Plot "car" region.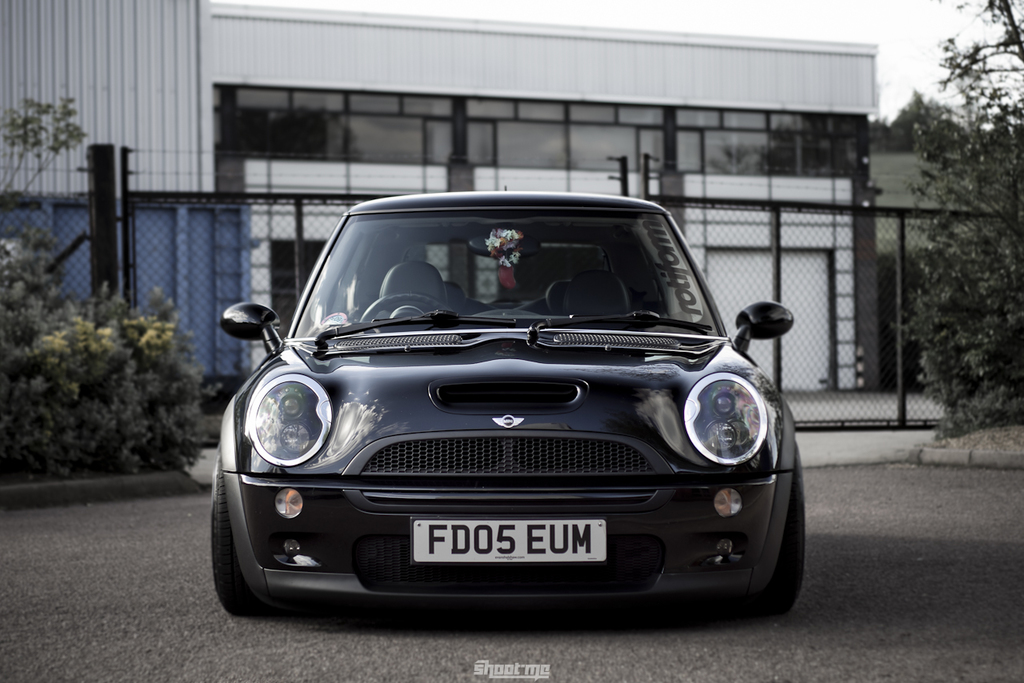
Plotted at (left=203, top=190, right=808, bottom=646).
